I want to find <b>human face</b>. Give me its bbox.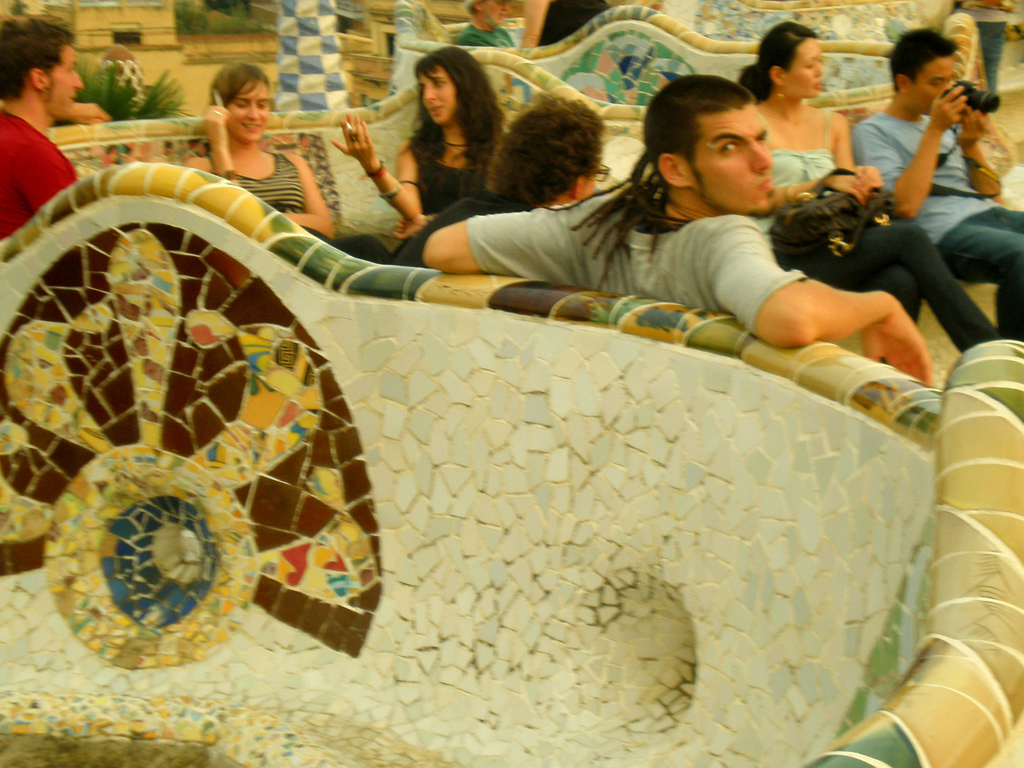
790,37,826,94.
